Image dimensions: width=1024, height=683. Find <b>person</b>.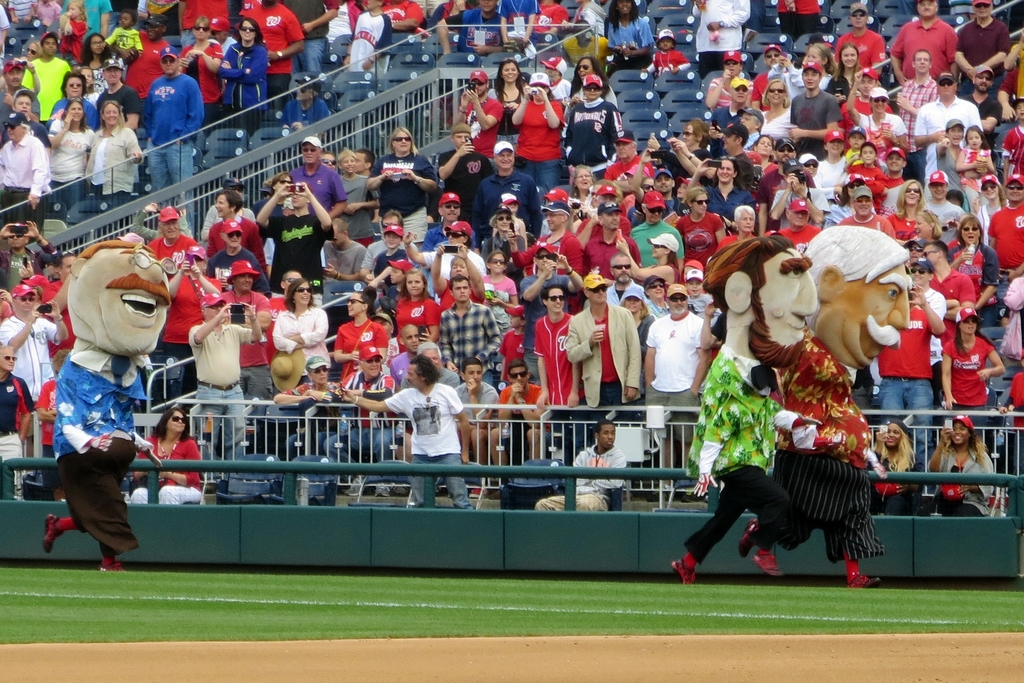
(x1=196, y1=192, x2=266, y2=265).
